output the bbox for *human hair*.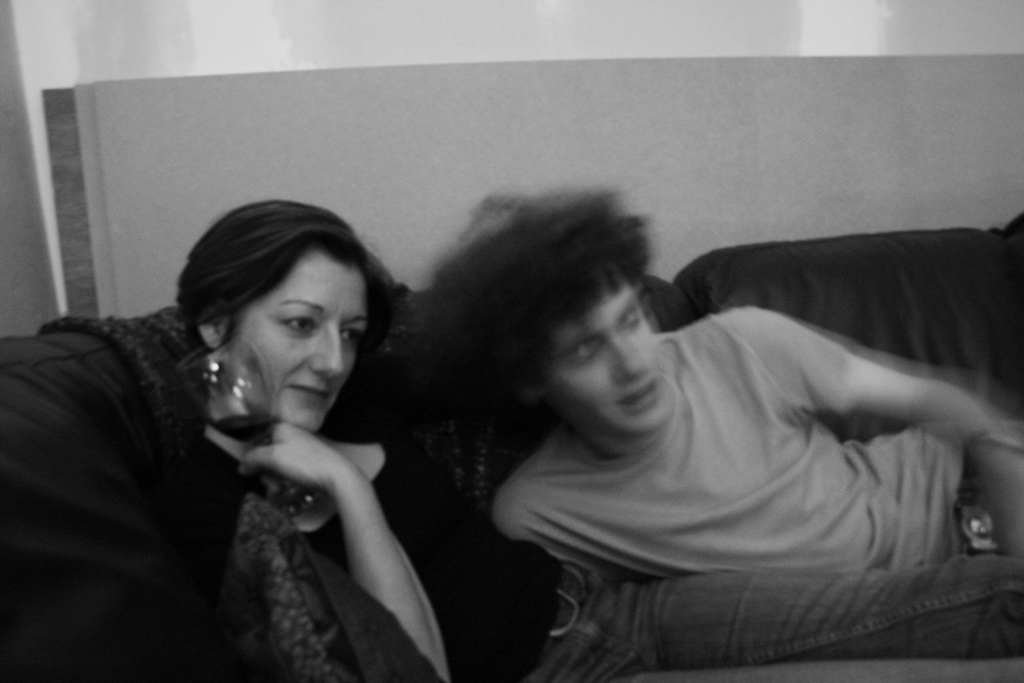
BBox(445, 173, 666, 375).
